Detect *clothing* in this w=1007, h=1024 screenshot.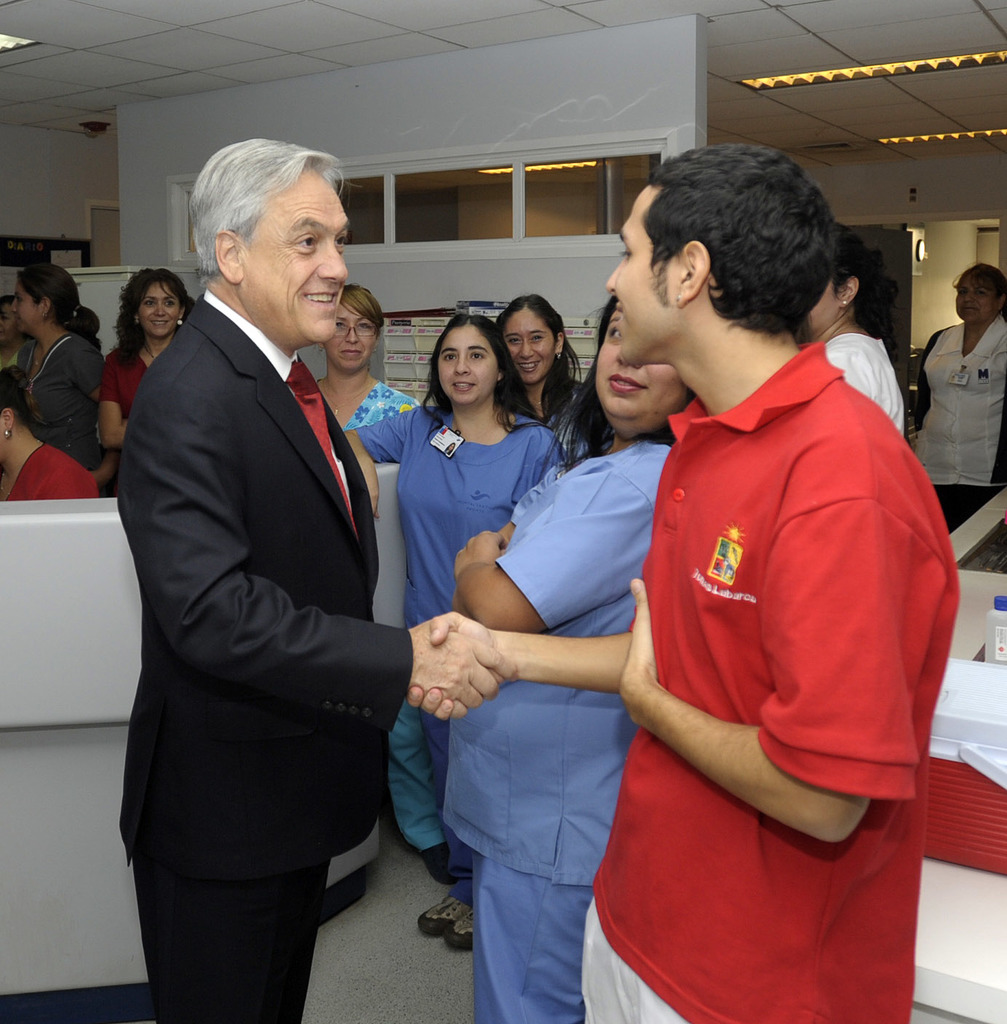
Detection: box=[434, 433, 672, 1023].
